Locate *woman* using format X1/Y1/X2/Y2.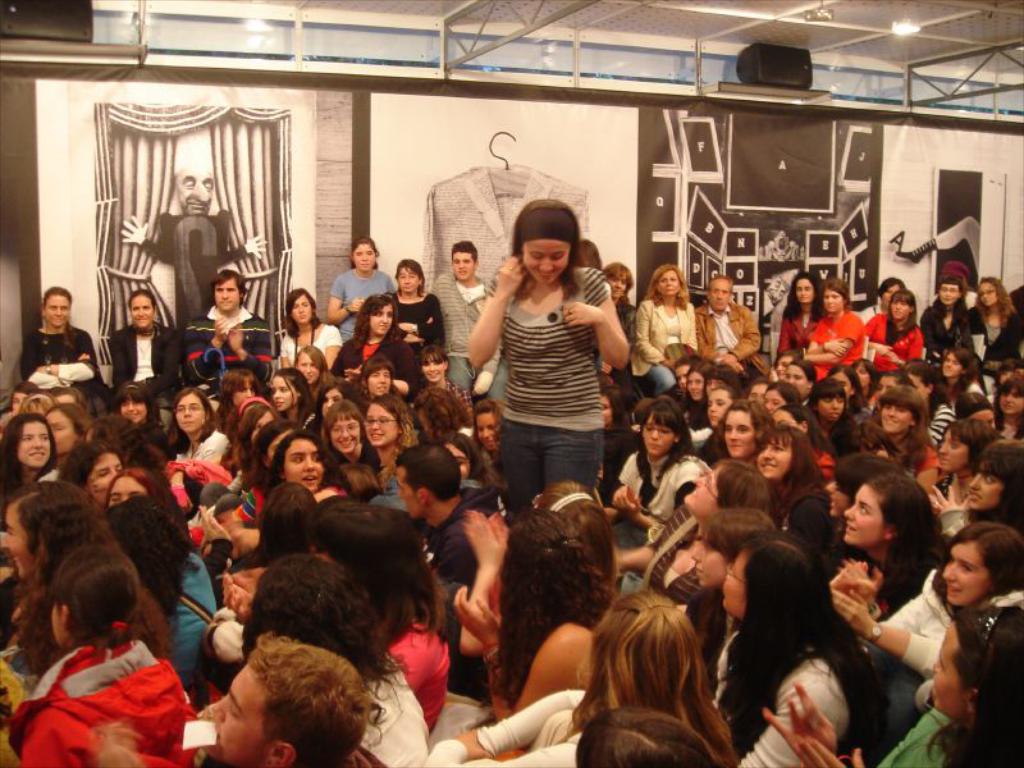
867/291/927/379.
